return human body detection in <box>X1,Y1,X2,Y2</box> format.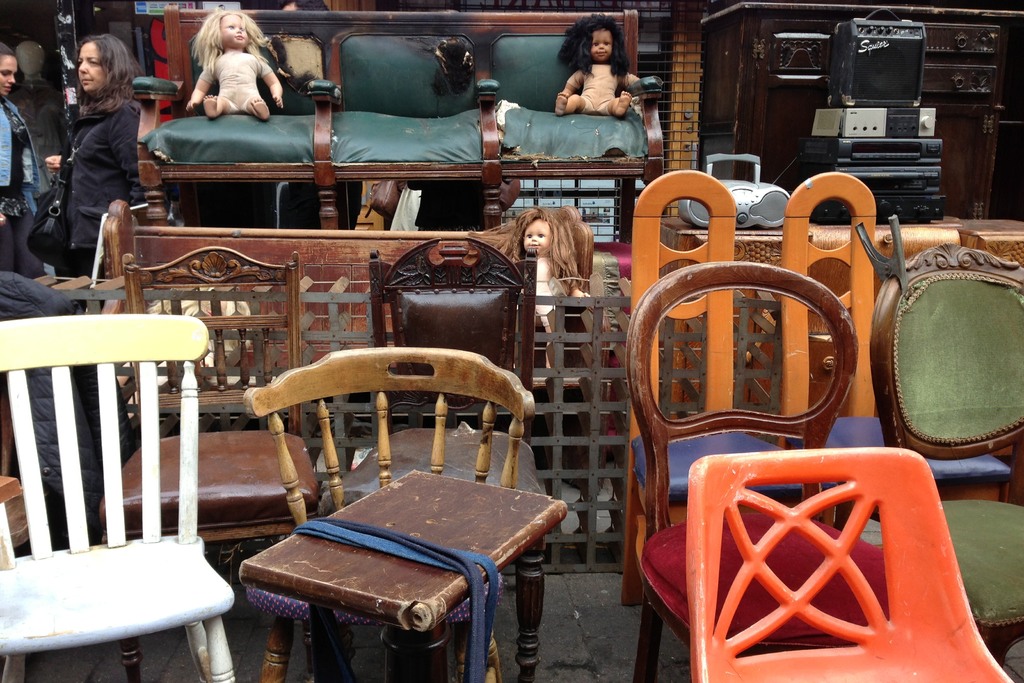
<box>552,19,640,126</box>.
